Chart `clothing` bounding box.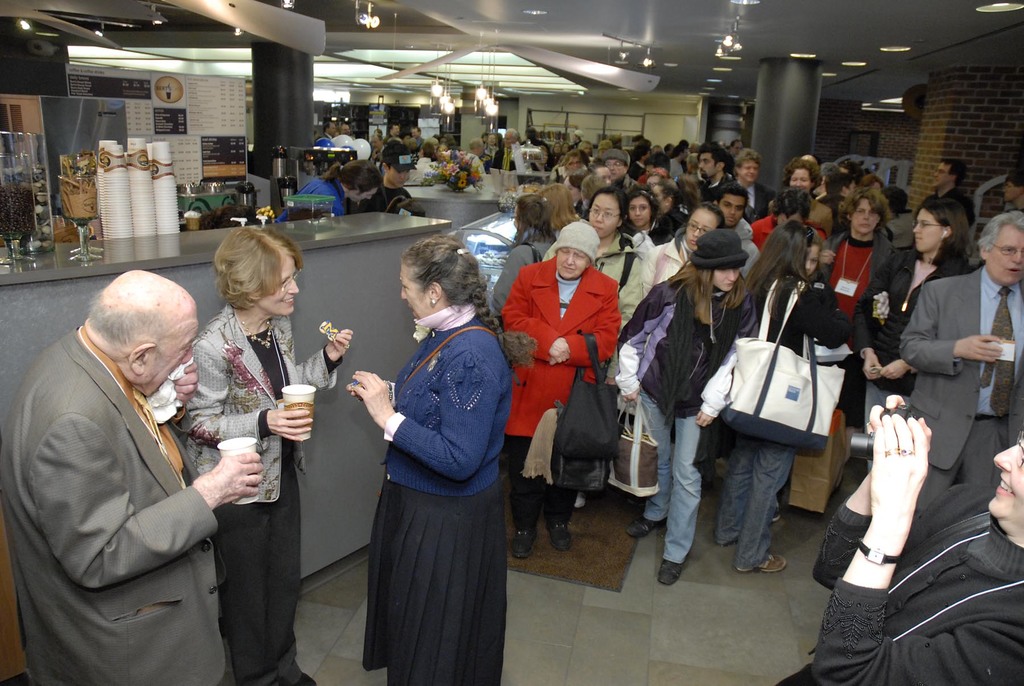
Charted: region(899, 261, 1023, 529).
